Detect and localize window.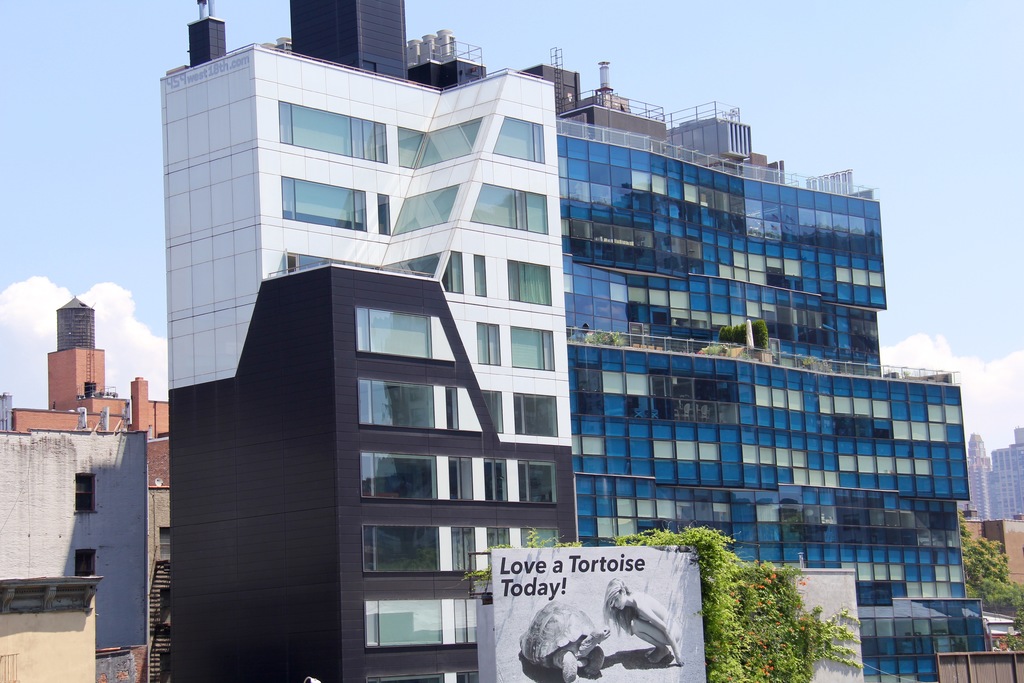
Localized at left=278, top=101, right=388, bottom=160.
